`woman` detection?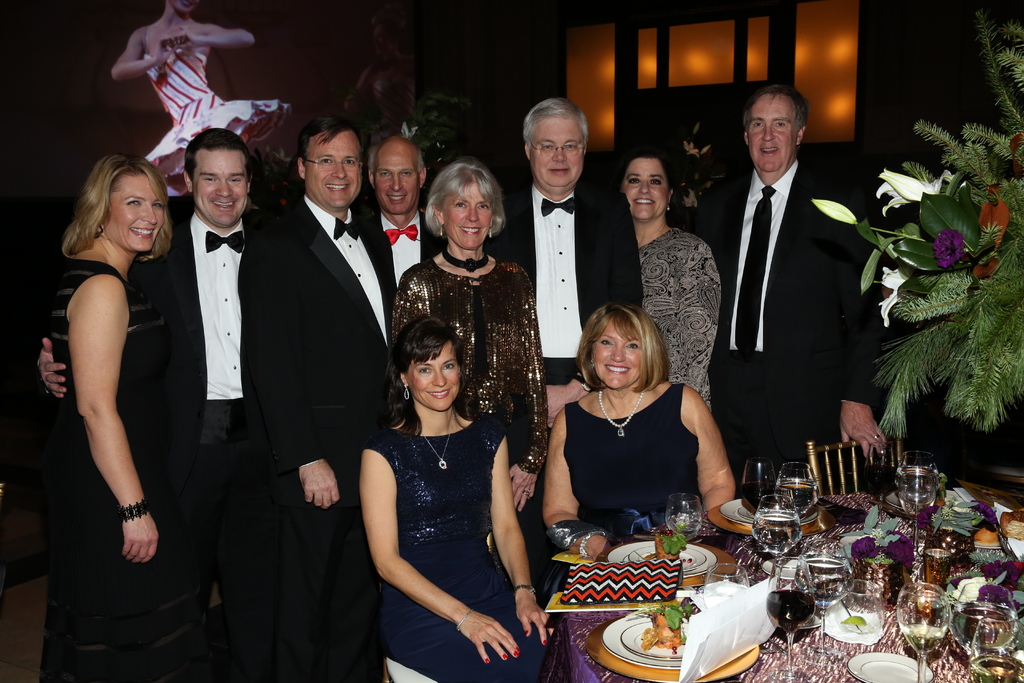
x1=391 y1=157 x2=548 y2=548
